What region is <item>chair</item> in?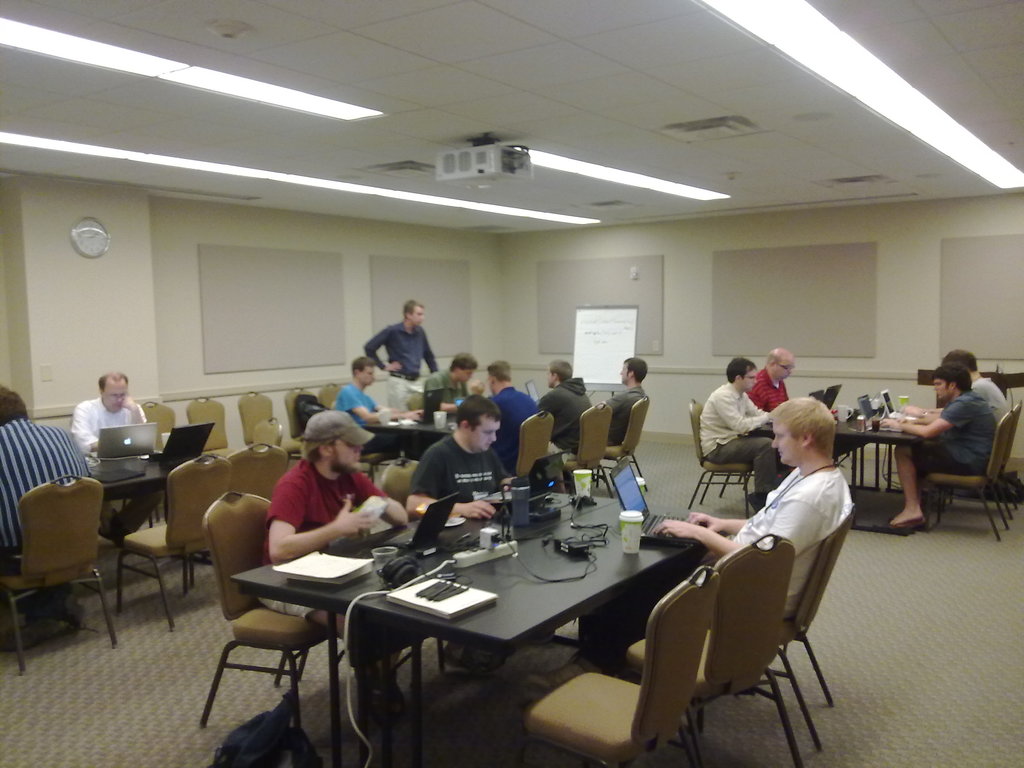
755, 516, 849, 740.
